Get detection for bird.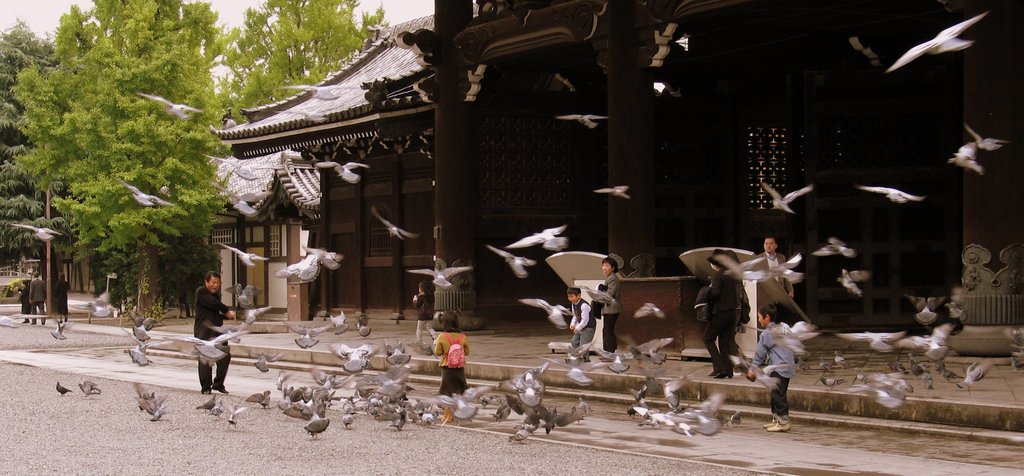
Detection: {"left": 54, "top": 379, "right": 70, "bottom": 397}.
